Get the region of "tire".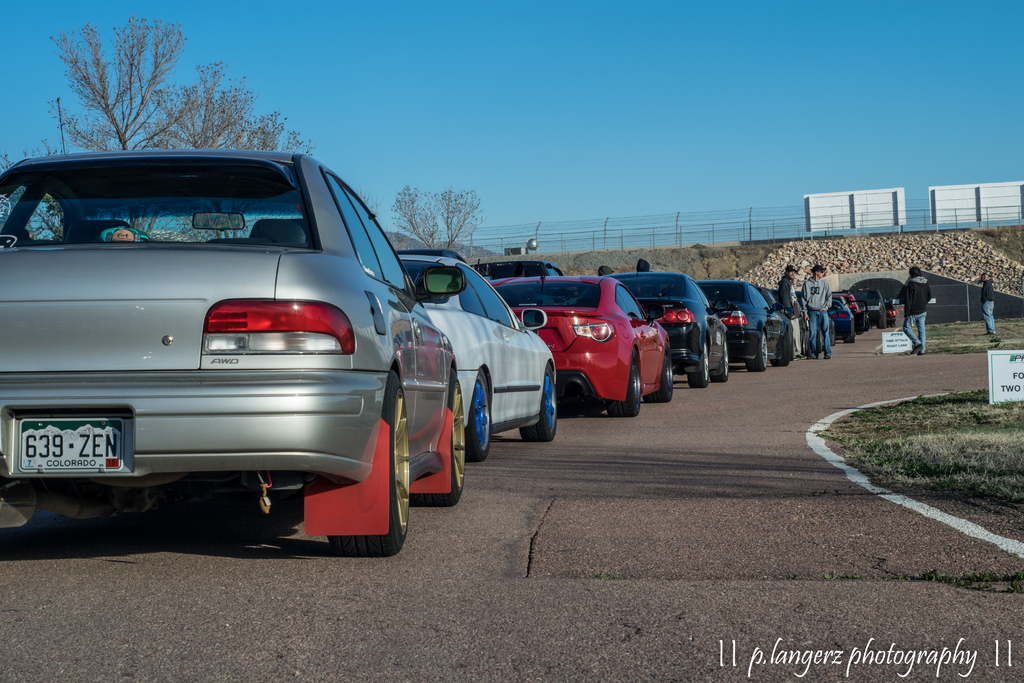
(x1=456, y1=363, x2=499, y2=479).
